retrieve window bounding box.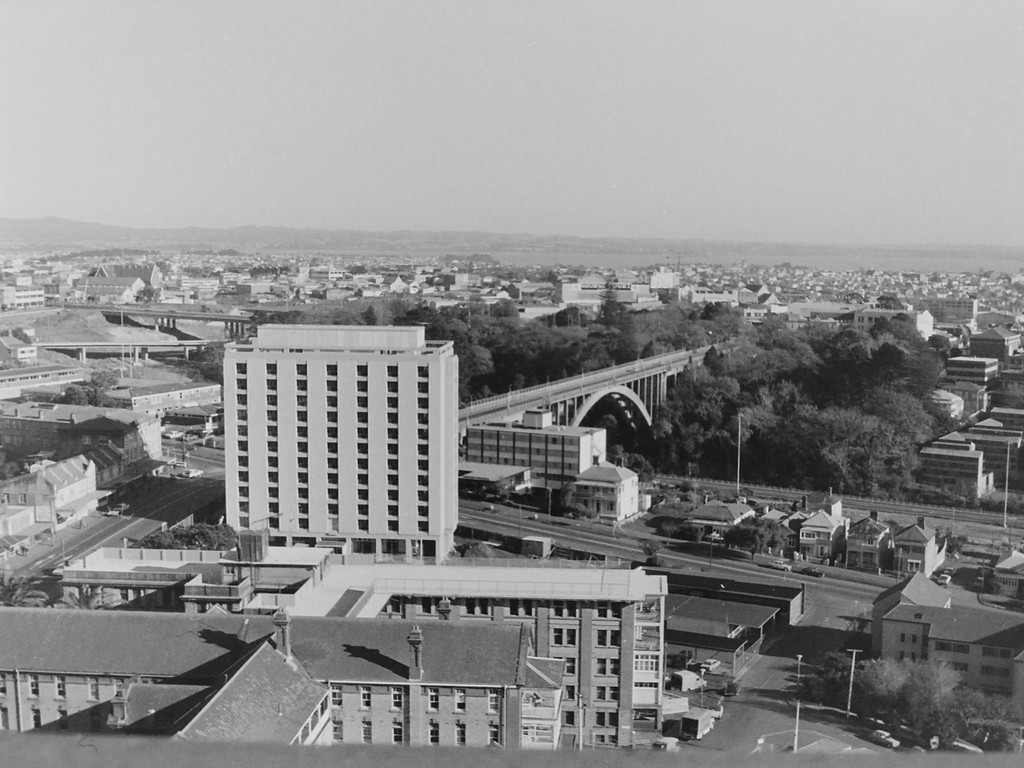
Bounding box: [left=387, top=365, right=399, bottom=378].
